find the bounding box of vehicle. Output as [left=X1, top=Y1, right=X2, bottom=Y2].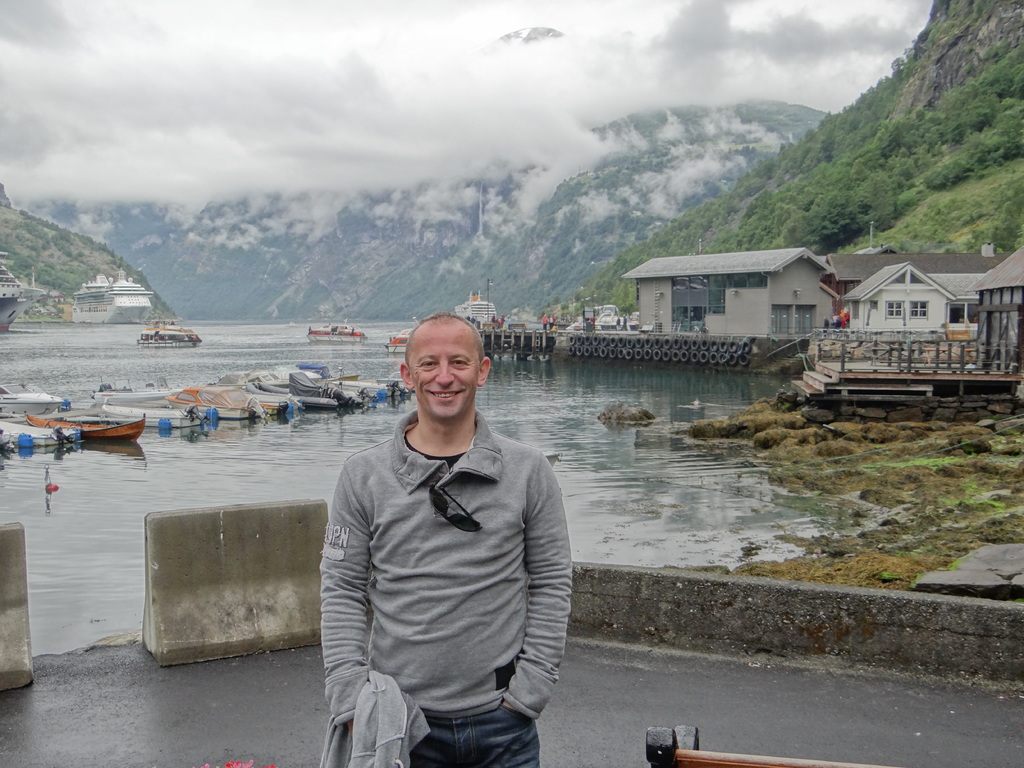
[left=308, top=323, right=369, bottom=343].
